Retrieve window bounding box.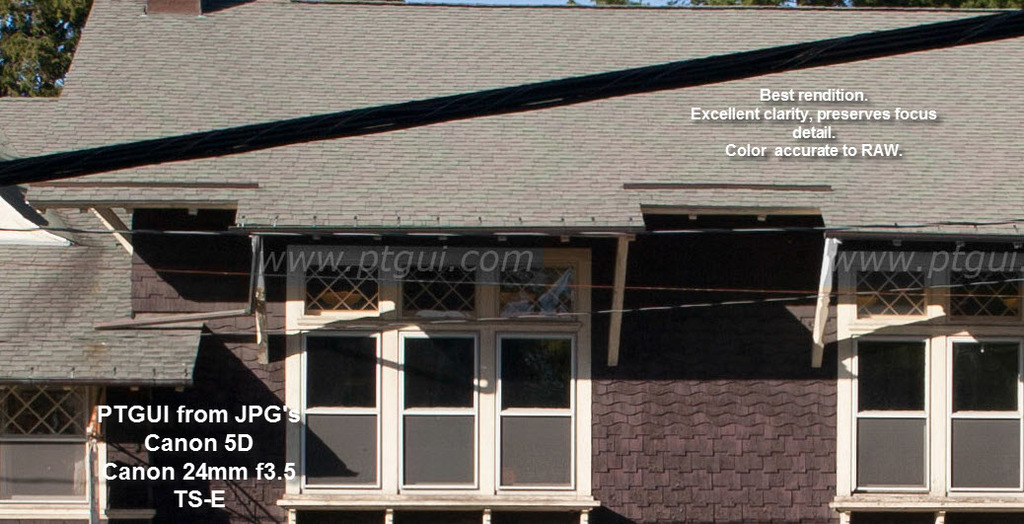
Bounding box: pyautogui.locateOnScreen(293, 248, 577, 499).
